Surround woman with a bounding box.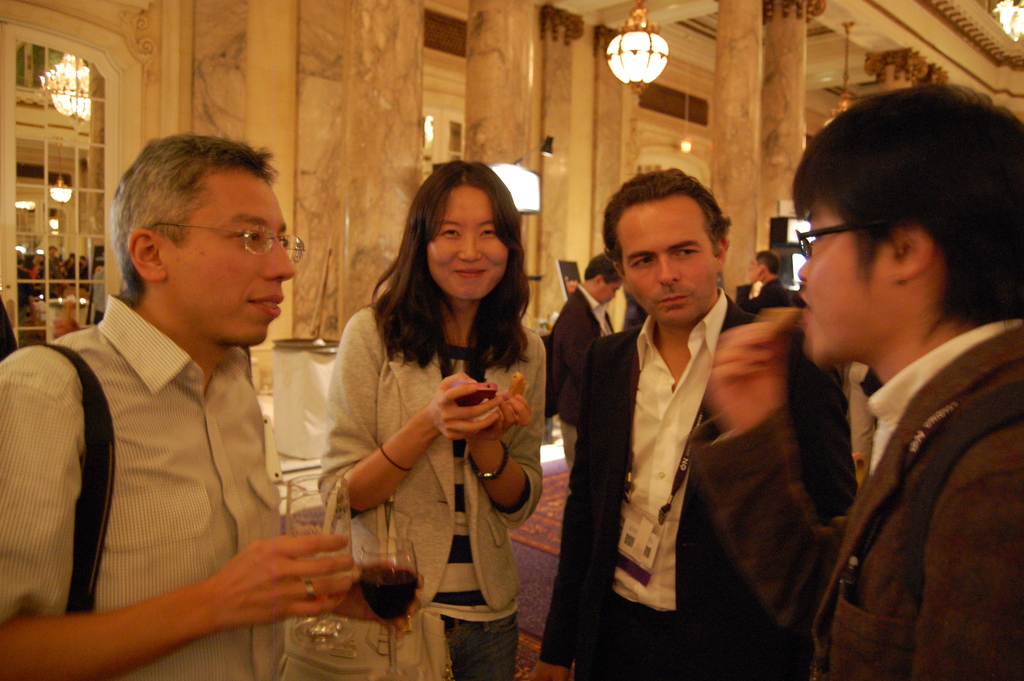
310 156 547 680.
